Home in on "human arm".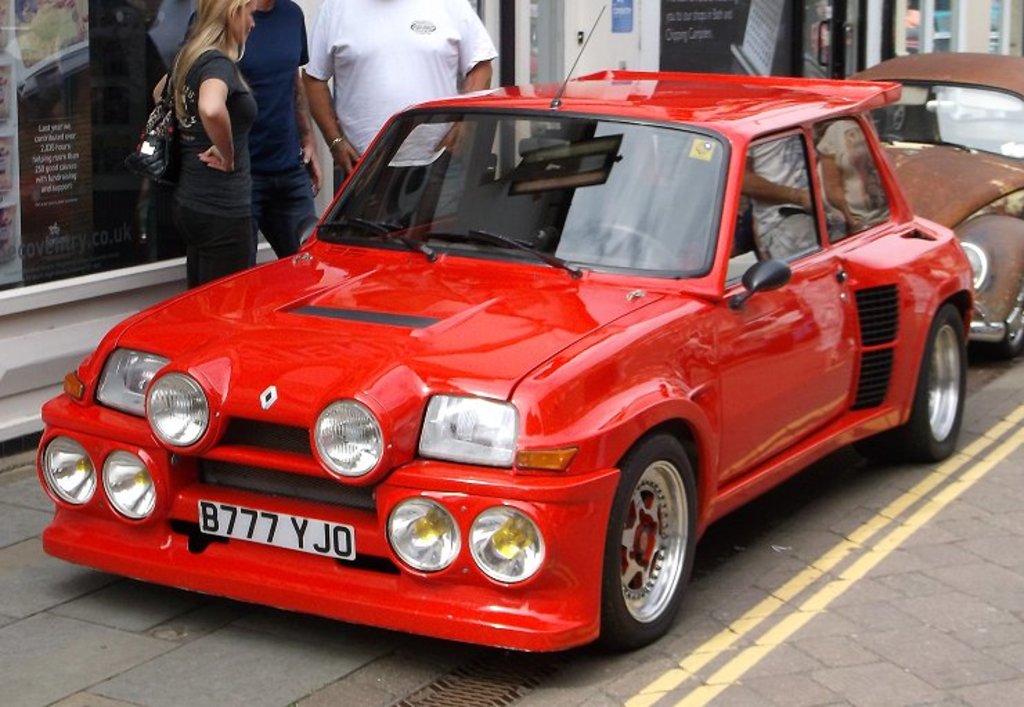
Homed in at <region>285, 12, 321, 194</region>.
